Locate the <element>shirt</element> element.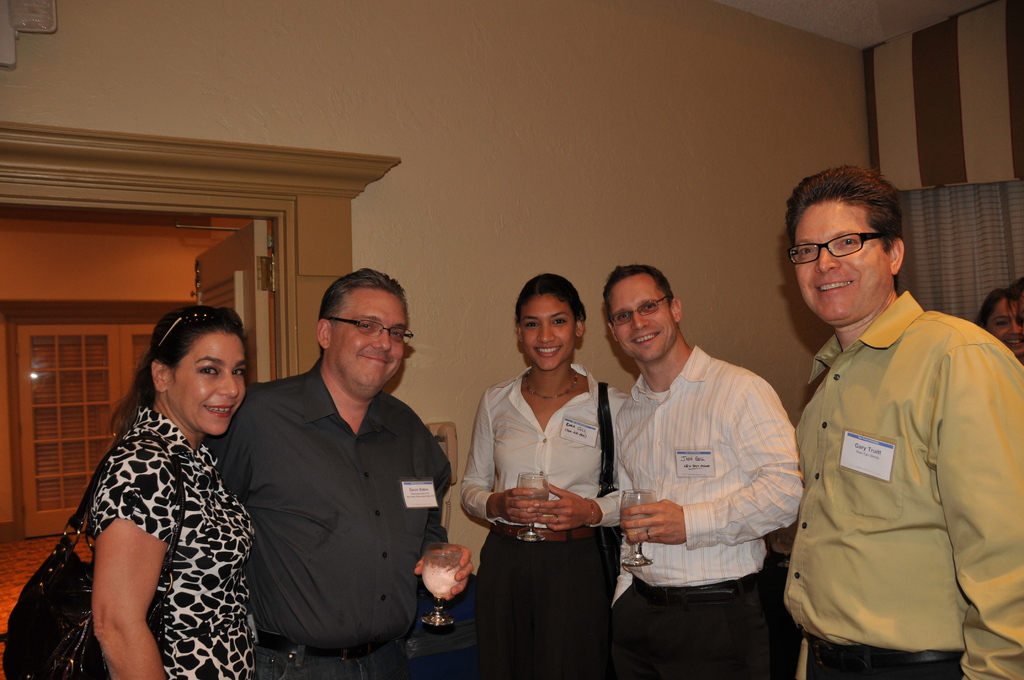
Element bbox: region(460, 359, 621, 528).
